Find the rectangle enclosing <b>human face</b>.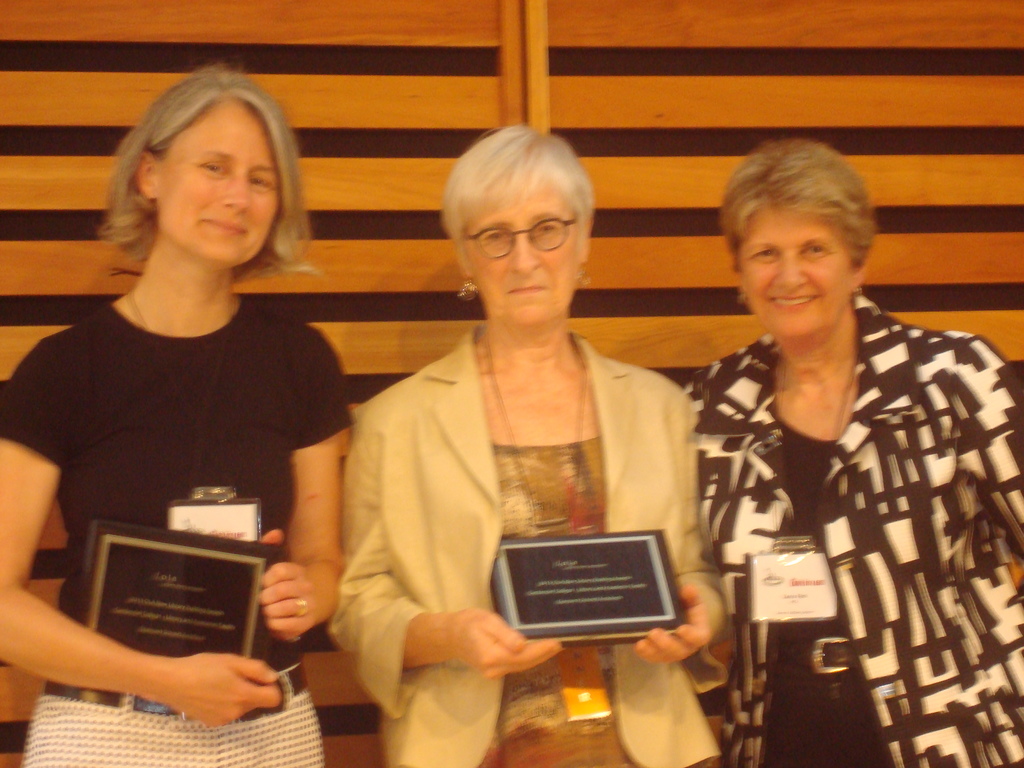
735 200 854 338.
